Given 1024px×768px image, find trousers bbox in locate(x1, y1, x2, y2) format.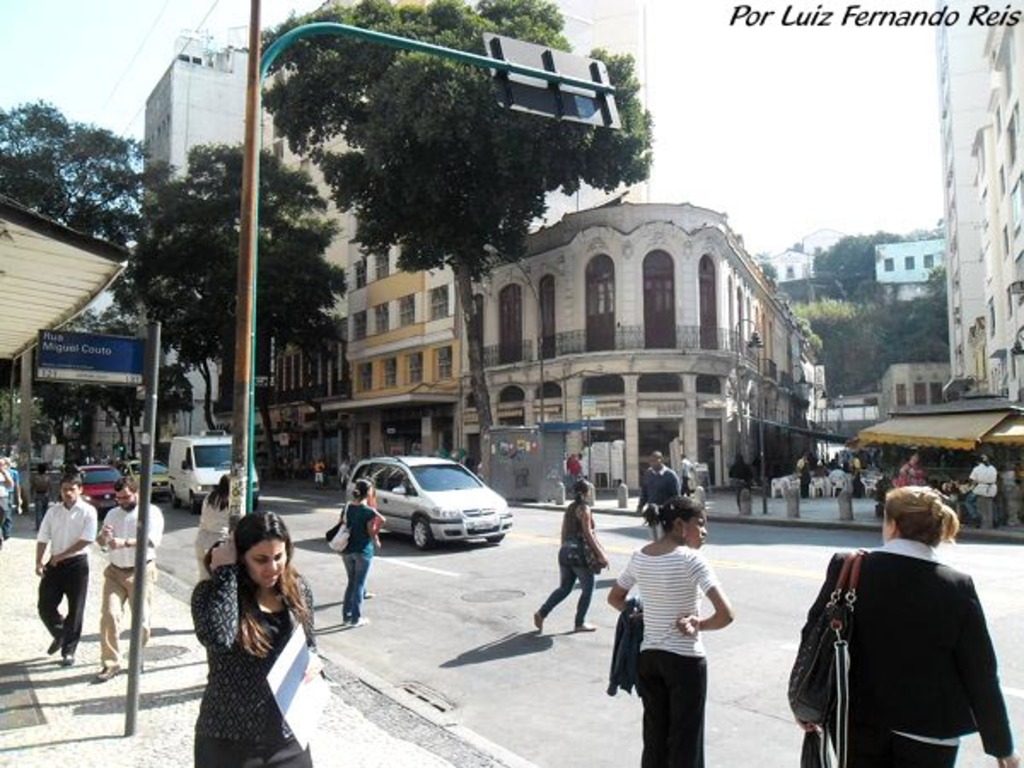
locate(101, 568, 157, 674).
